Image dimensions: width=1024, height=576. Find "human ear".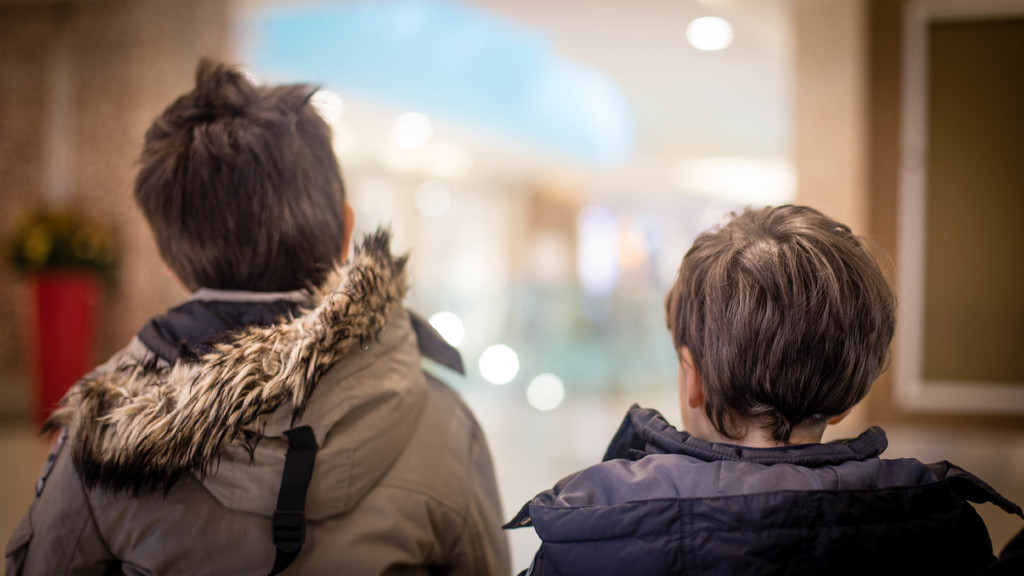
box=[341, 200, 354, 262].
